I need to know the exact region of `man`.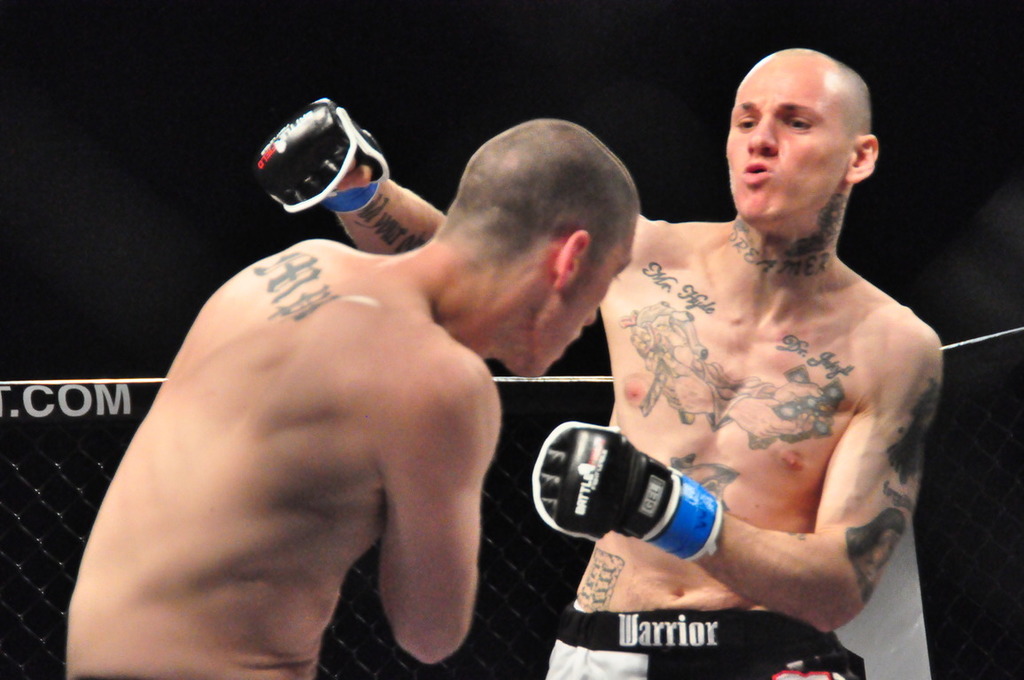
Region: bbox(257, 44, 943, 679).
